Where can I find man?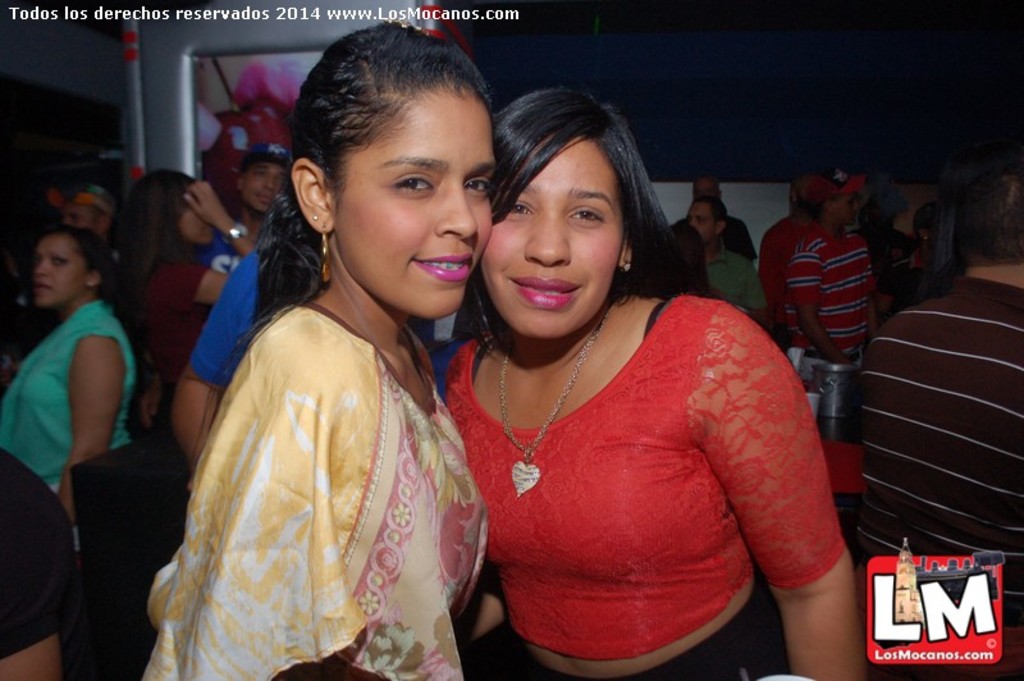
You can find it at (x1=202, y1=141, x2=293, y2=269).
